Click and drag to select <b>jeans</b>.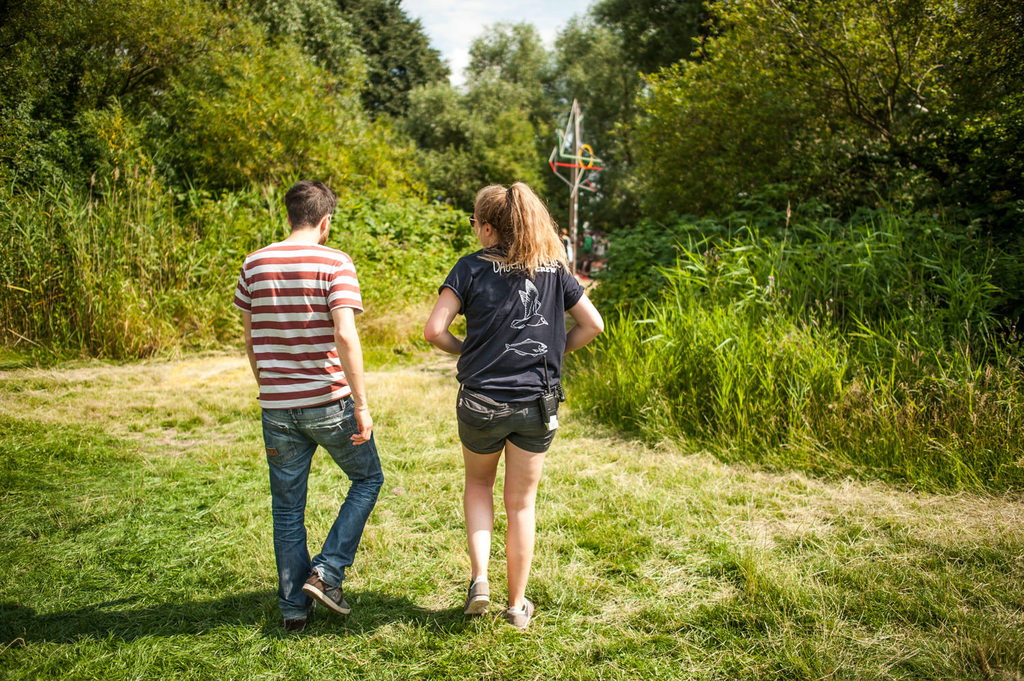
Selection: (253, 394, 387, 605).
